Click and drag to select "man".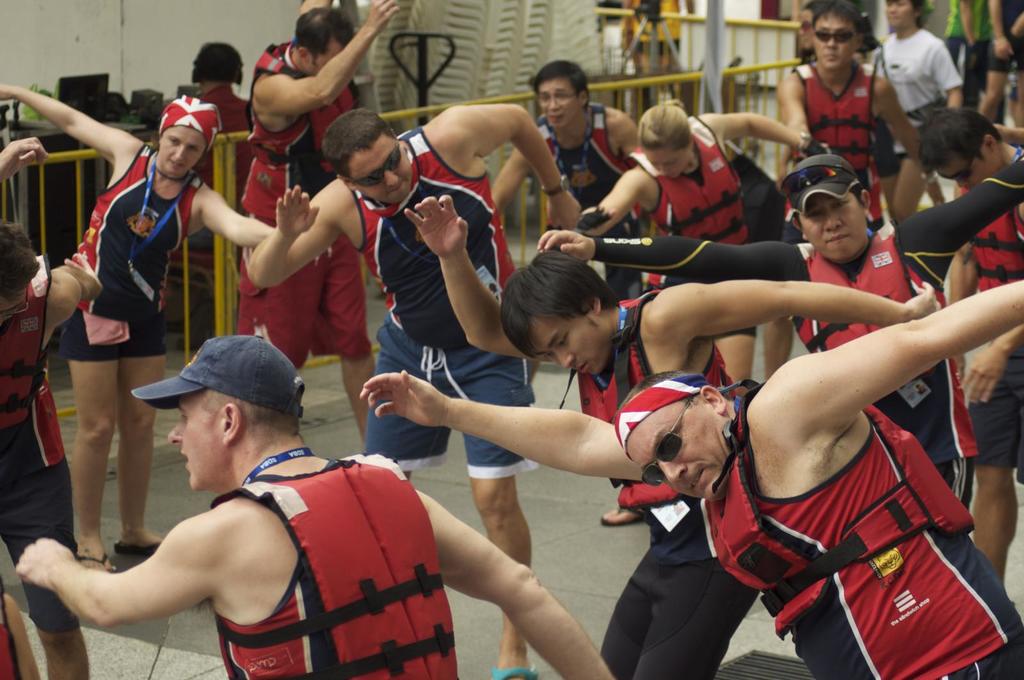
Selection: {"left": 357, "top": 281, "right": 1023, "bottom": 679}.
